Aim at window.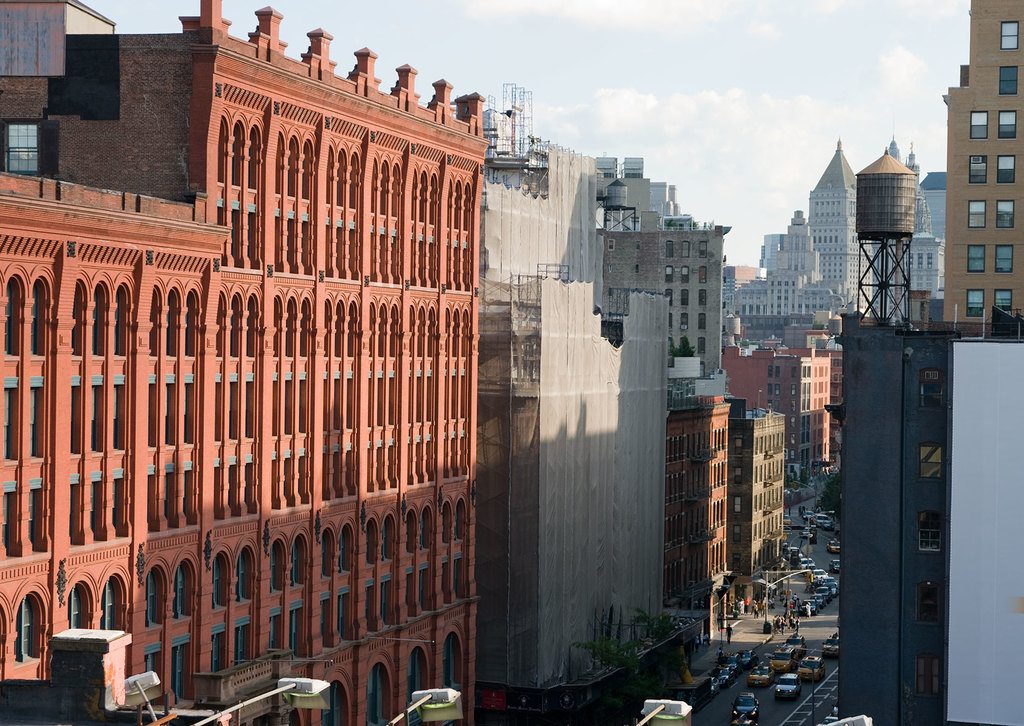
Aimed at <box>680,262,690,283</box>.
